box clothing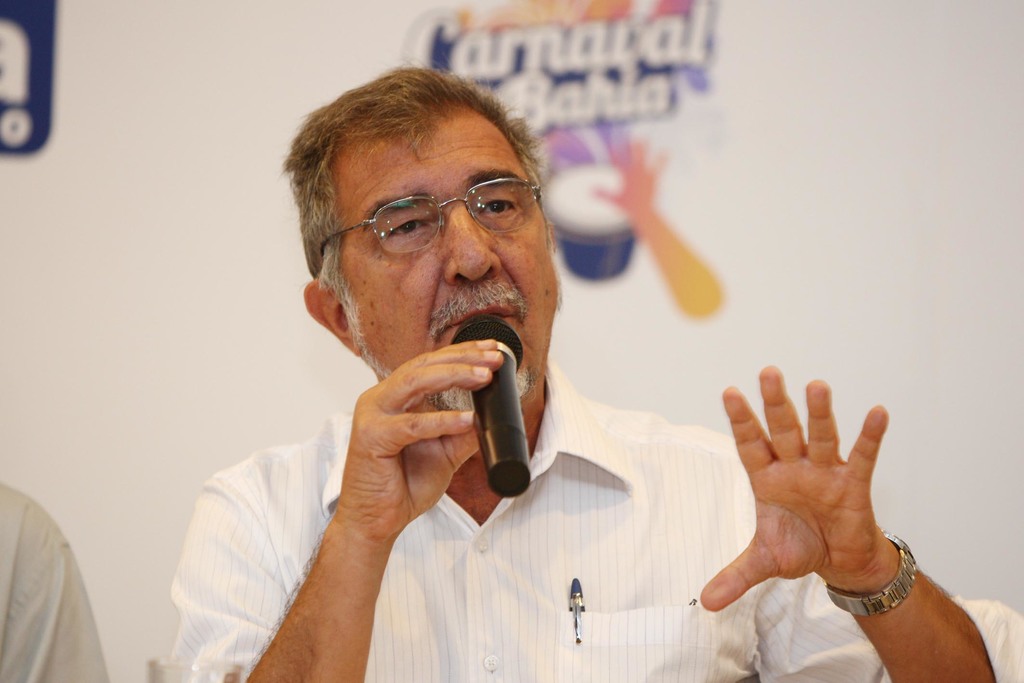
locate(167, 354, 1023, 682)
